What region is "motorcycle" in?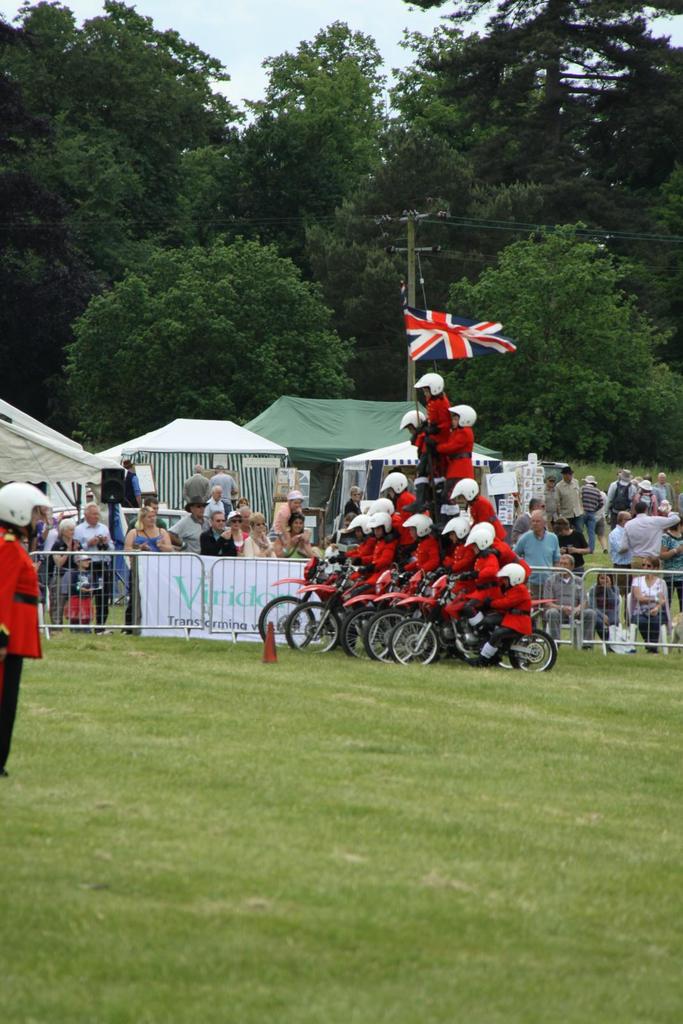
(left=386, top=575, right=560, bottom=673).
